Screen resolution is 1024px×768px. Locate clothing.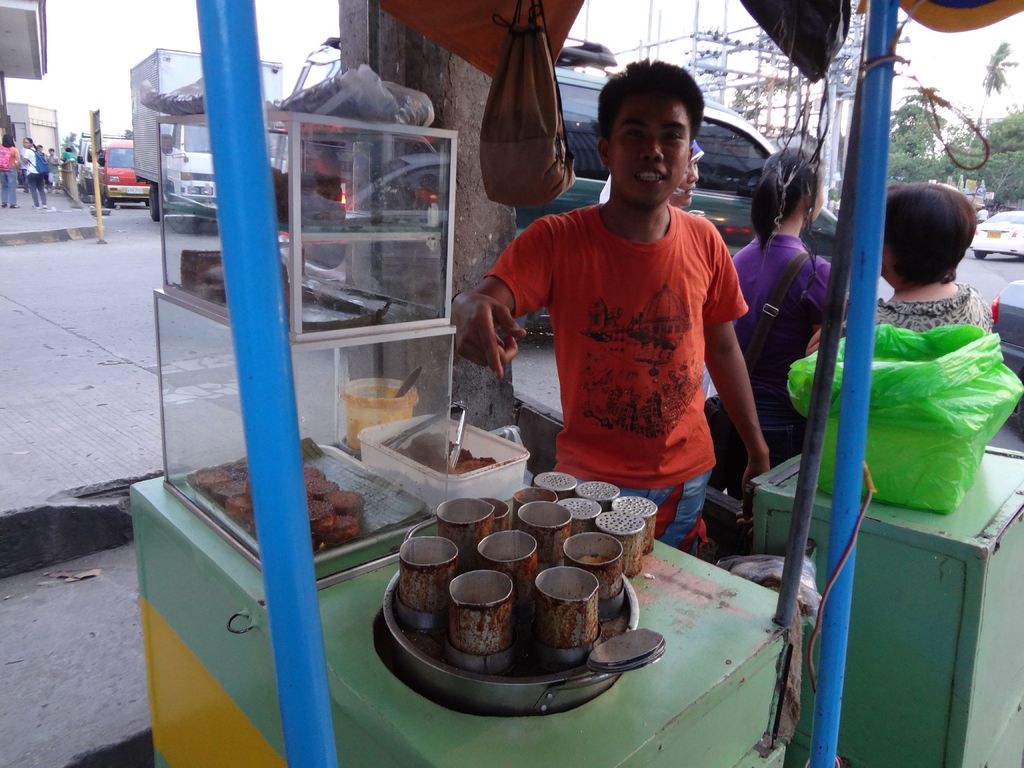
bbox(488, 177, 767, 508).
